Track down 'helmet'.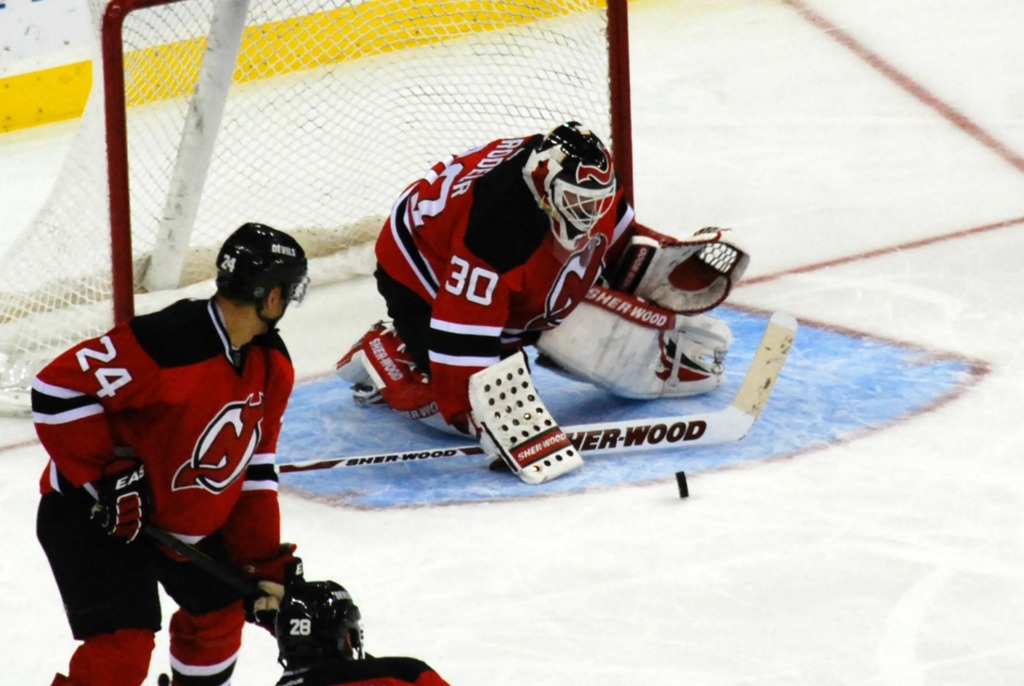
Tracked to (201,224,300,343).
